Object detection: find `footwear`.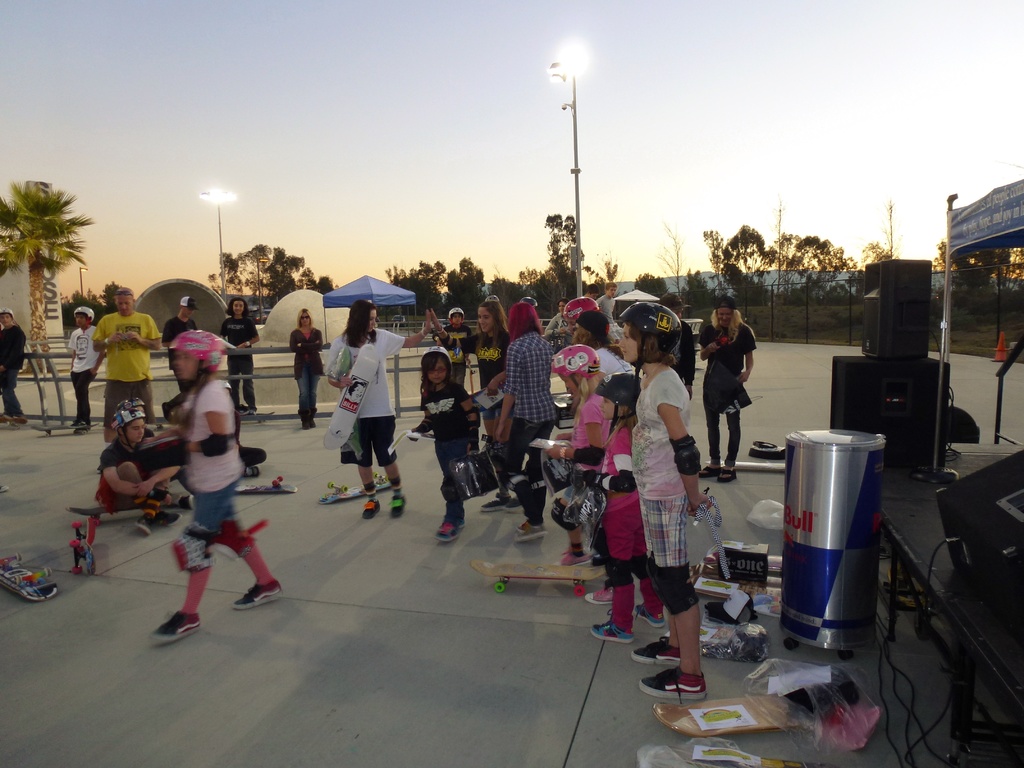
region(702, 463, 718, 479).
